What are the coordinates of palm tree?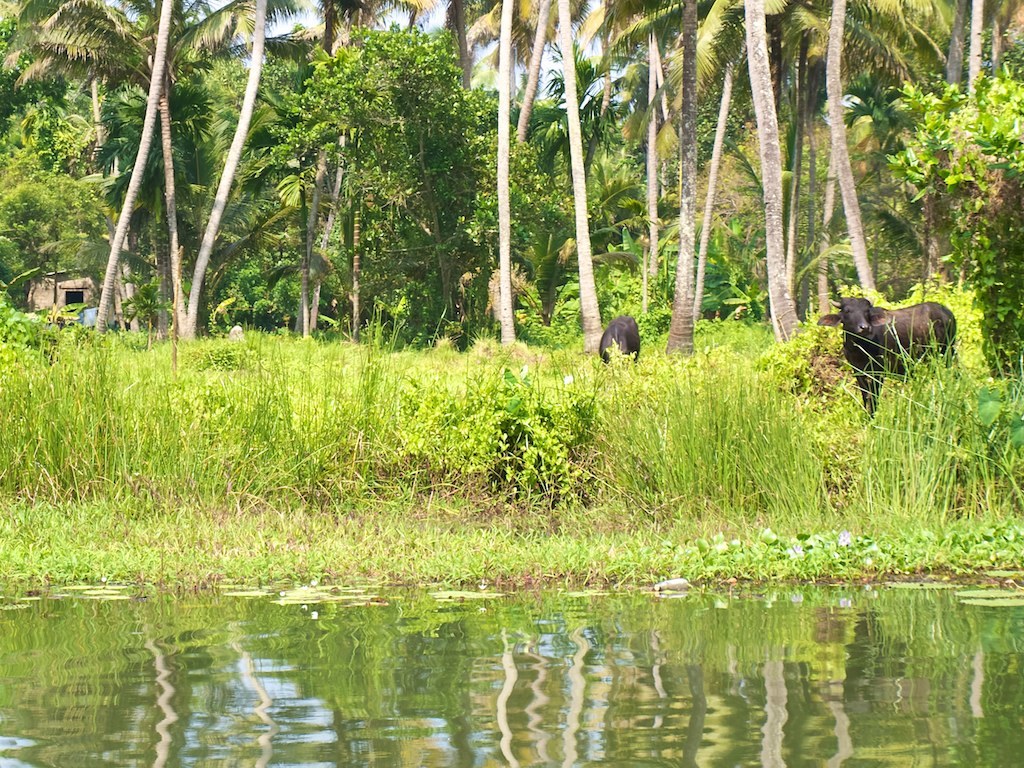
678 0 834 318.
